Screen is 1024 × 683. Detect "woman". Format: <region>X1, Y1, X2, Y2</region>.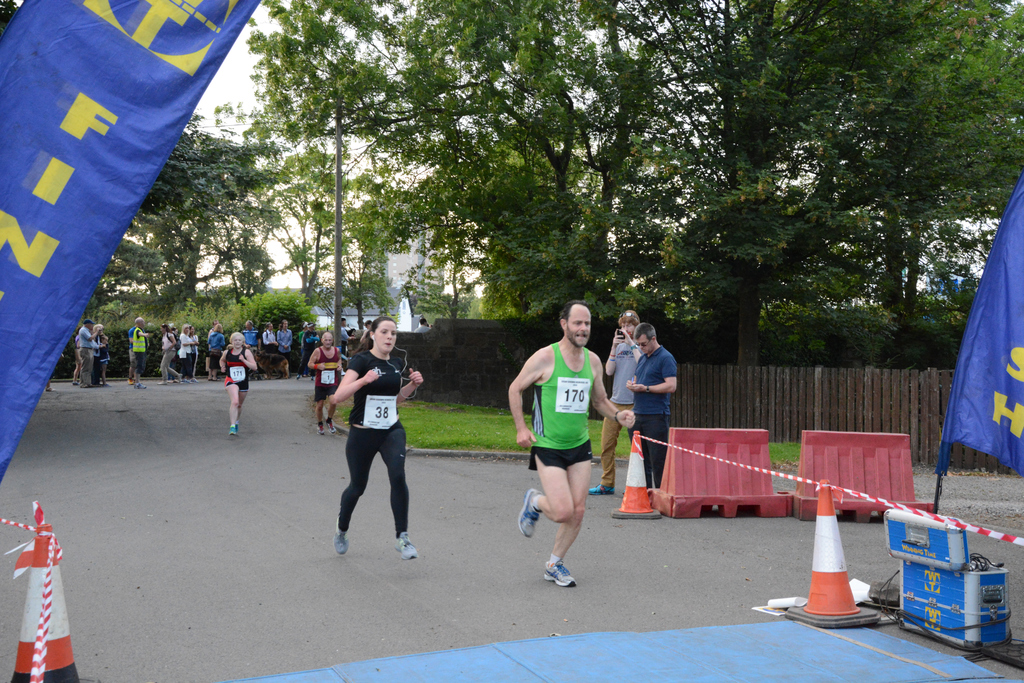
<region>280, 319, 294, 378</region>.
